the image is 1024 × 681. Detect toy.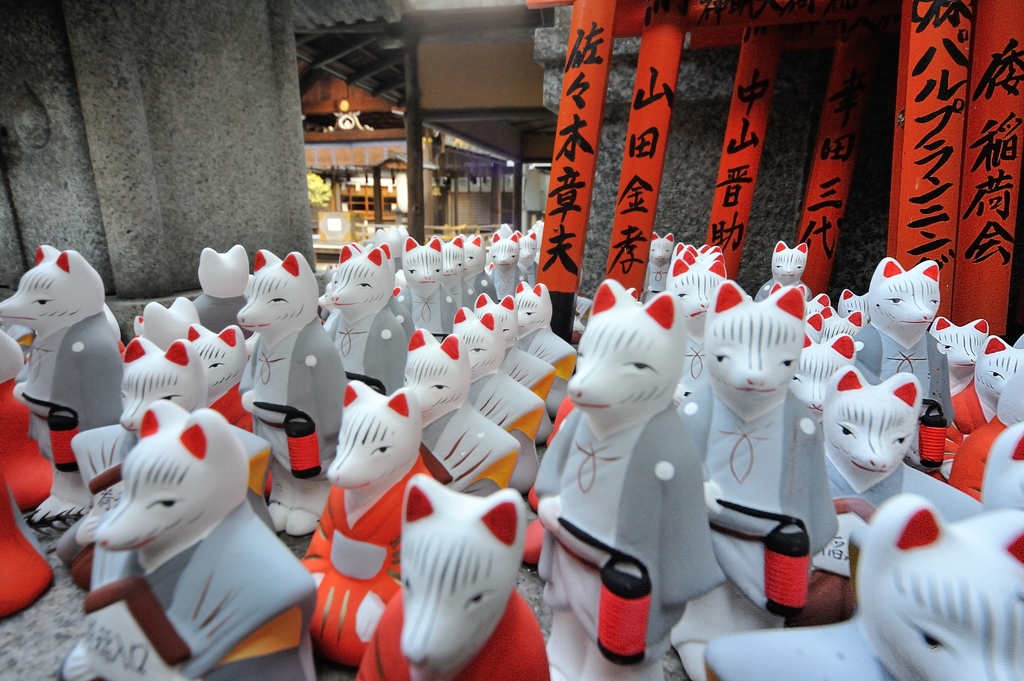
Detection: rect(326, 246, 408, 396).
